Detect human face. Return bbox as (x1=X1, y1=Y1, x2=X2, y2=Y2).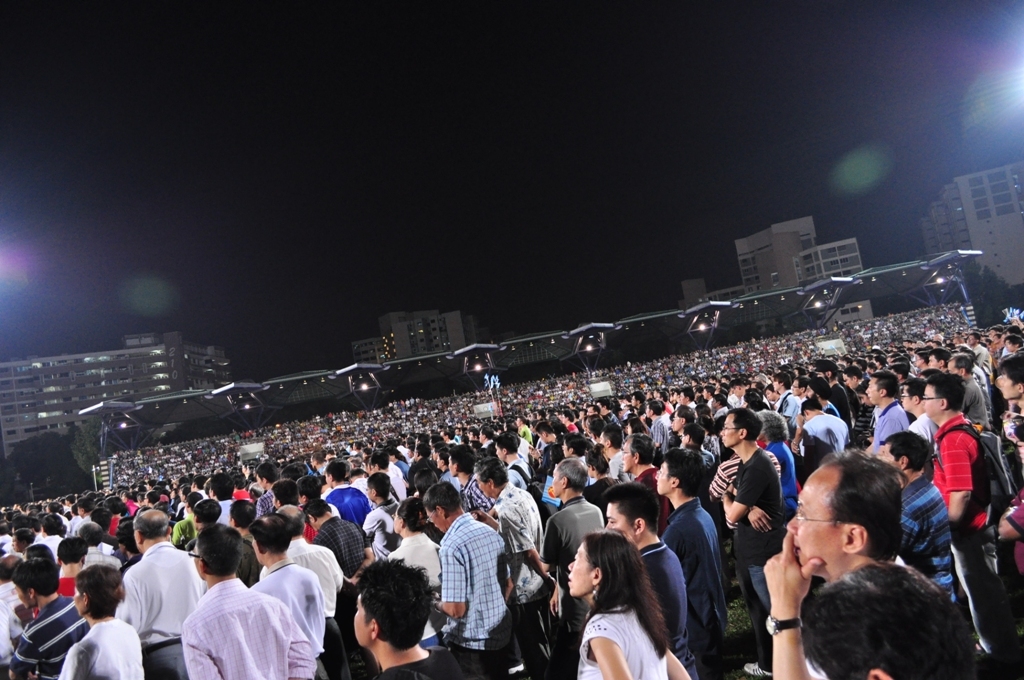
(x1=721, y1=414, x2=741, y2=448).
